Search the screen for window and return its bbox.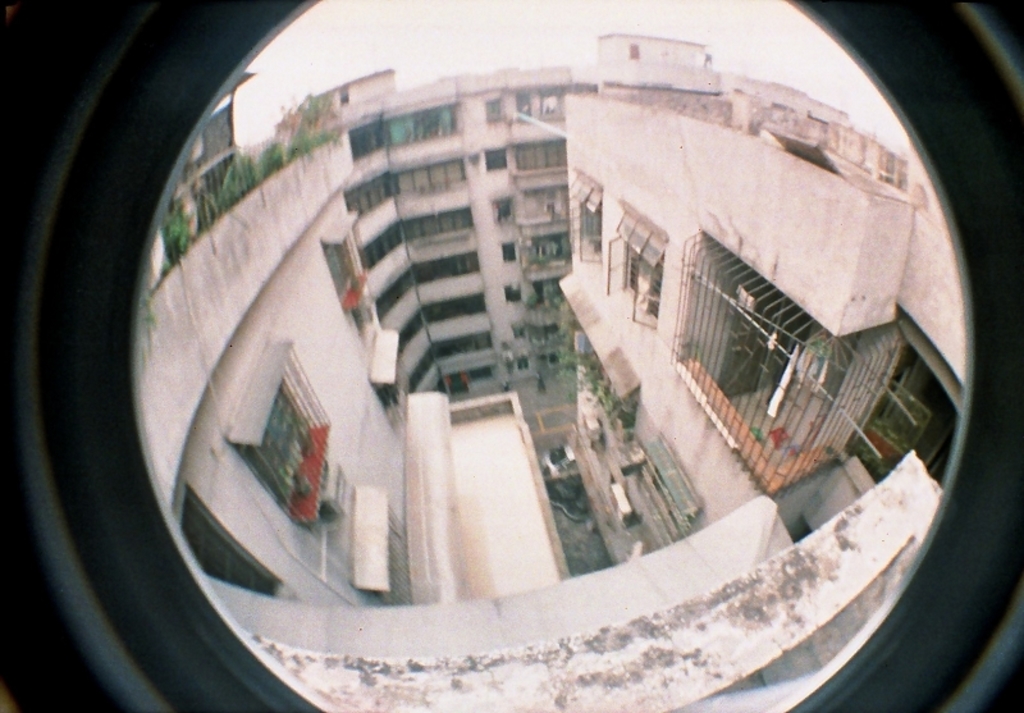
Found: bbox(512, 324, 530, 342).
